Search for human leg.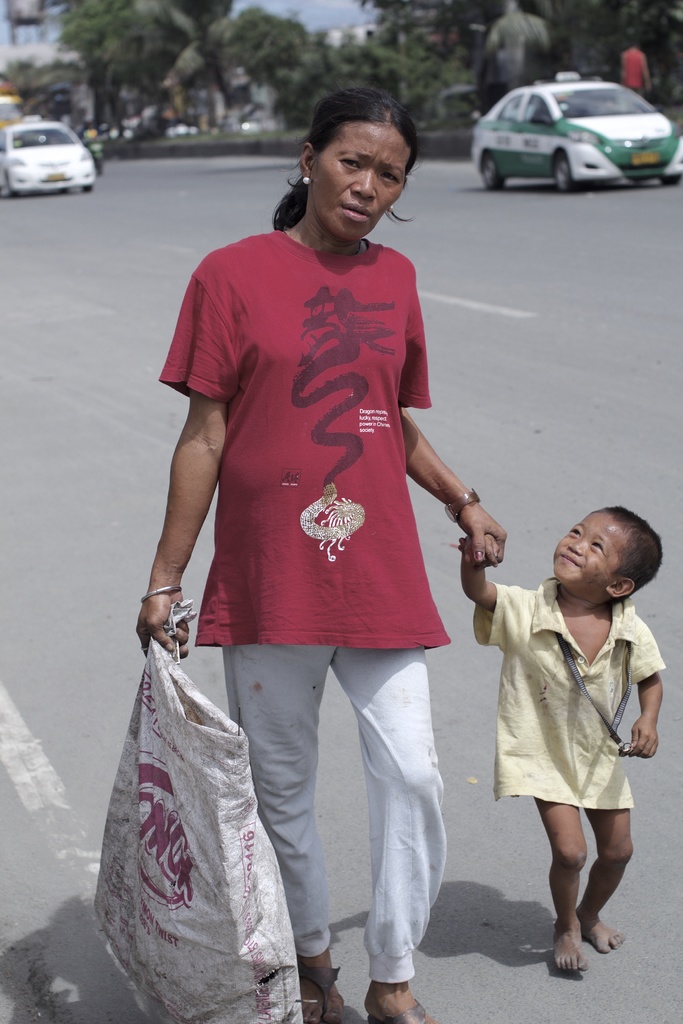
Found at select_region(582, 770, 633, 956).
